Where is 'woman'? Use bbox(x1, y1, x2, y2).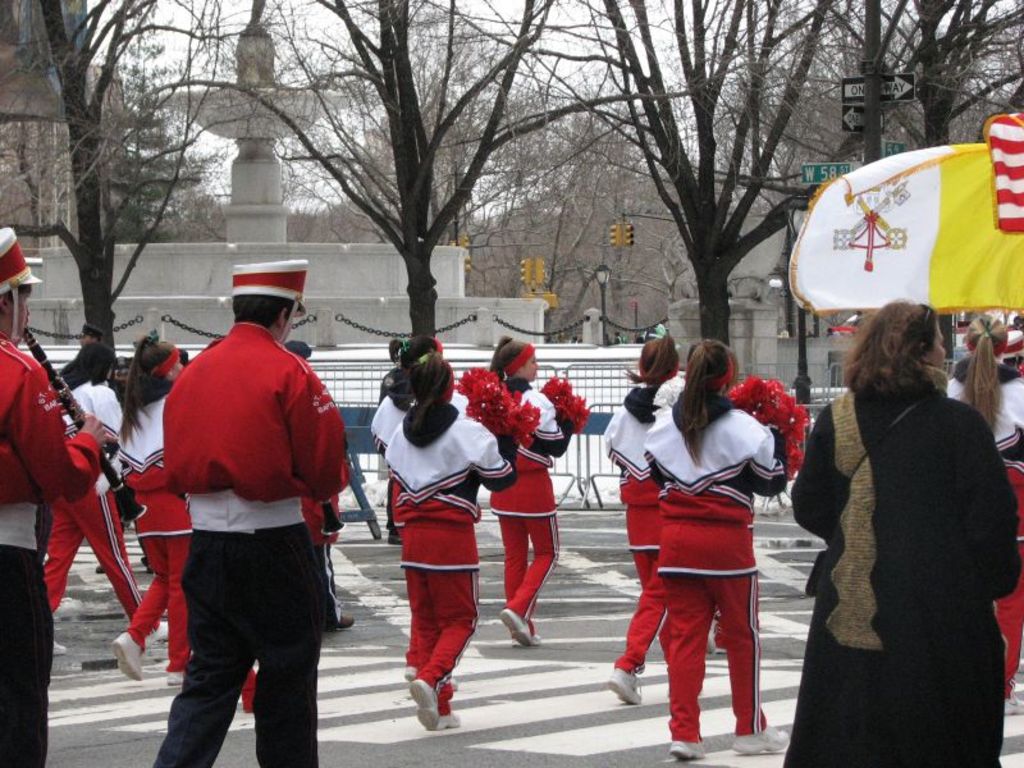
bbox(605, 321, 795, 737).
